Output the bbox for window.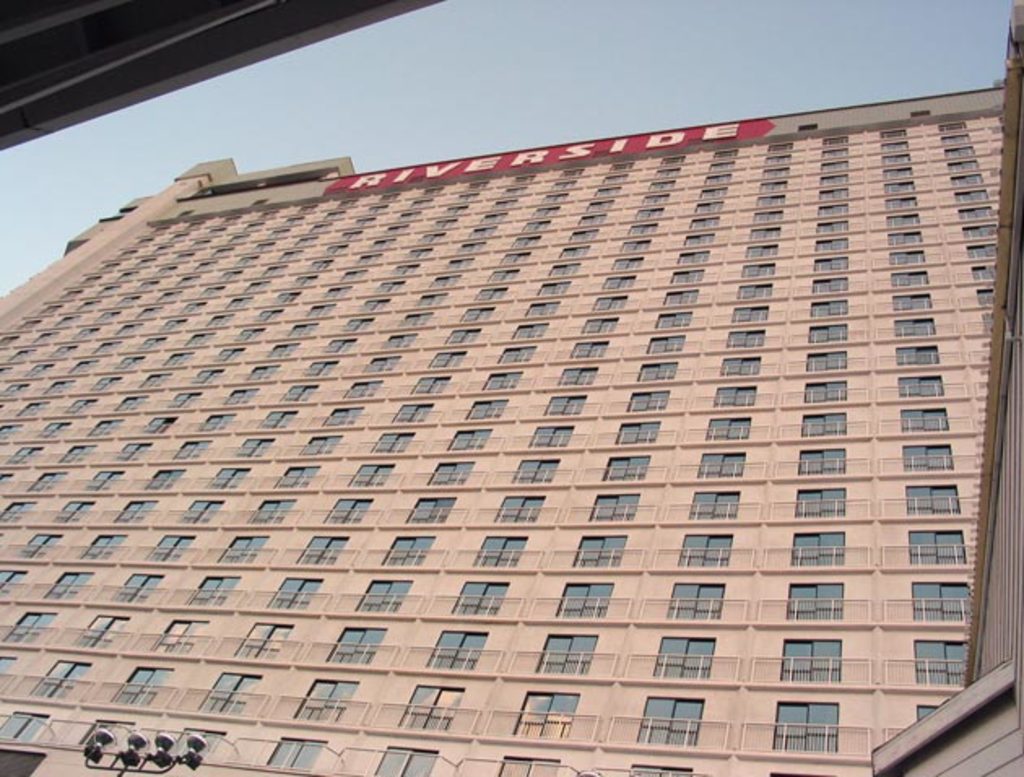
crop(50, 571, 86, 600).
